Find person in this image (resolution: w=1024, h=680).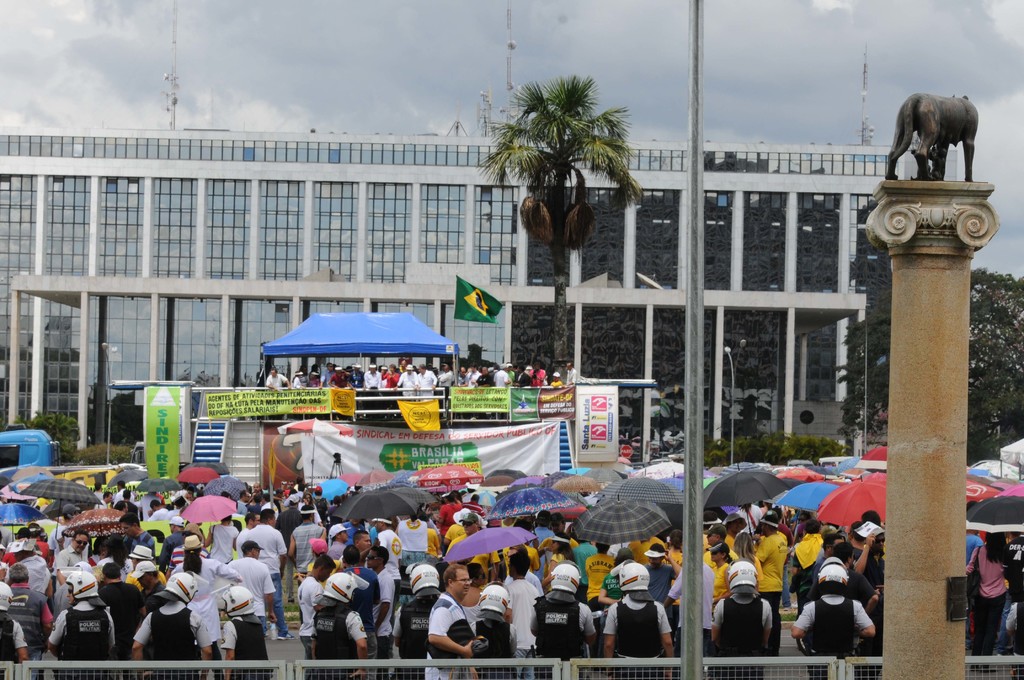
crop(119, 490, 136, 521).
